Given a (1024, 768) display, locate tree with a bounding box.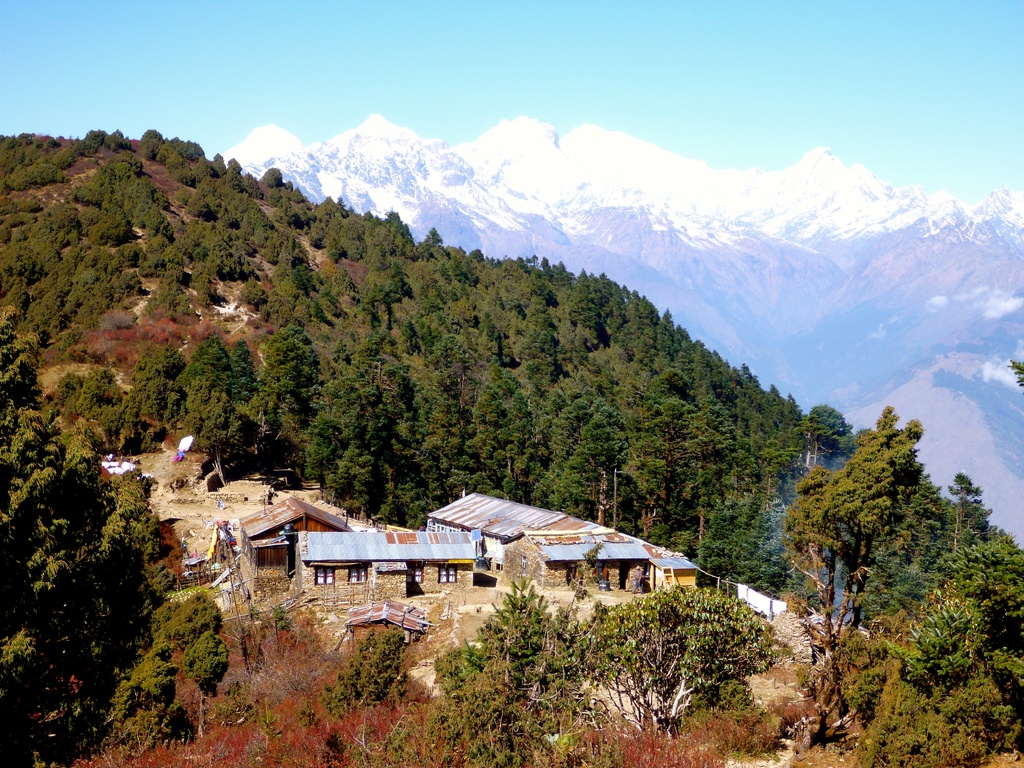
Located: bbox=[792, 404, 918, 726].
